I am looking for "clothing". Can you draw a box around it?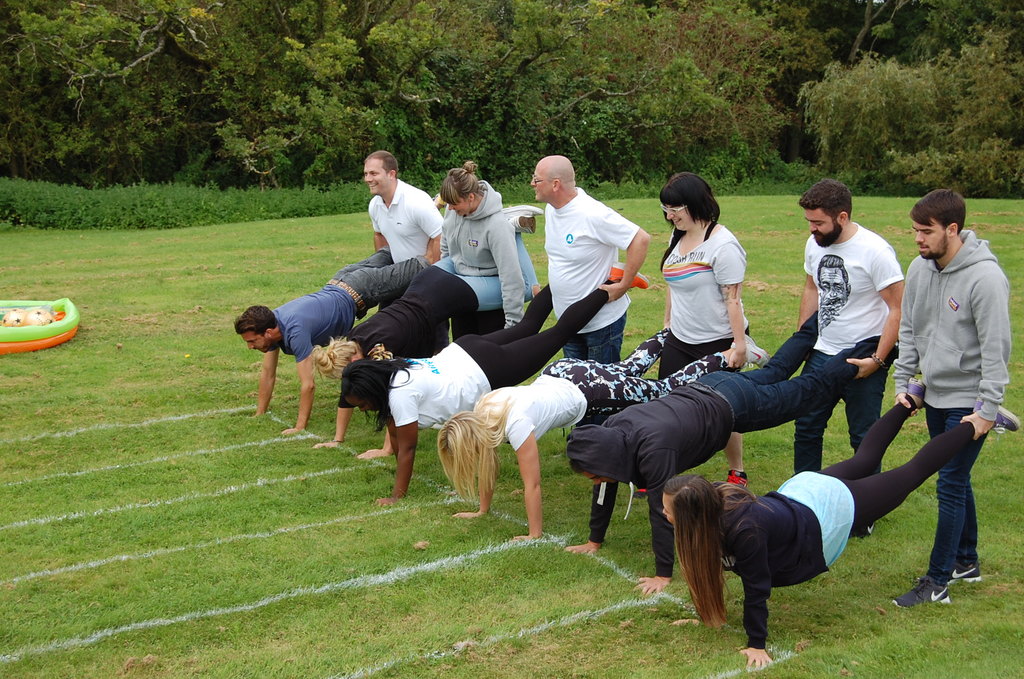
Sure, the bounding box is 886, 225, 1020, 587.
